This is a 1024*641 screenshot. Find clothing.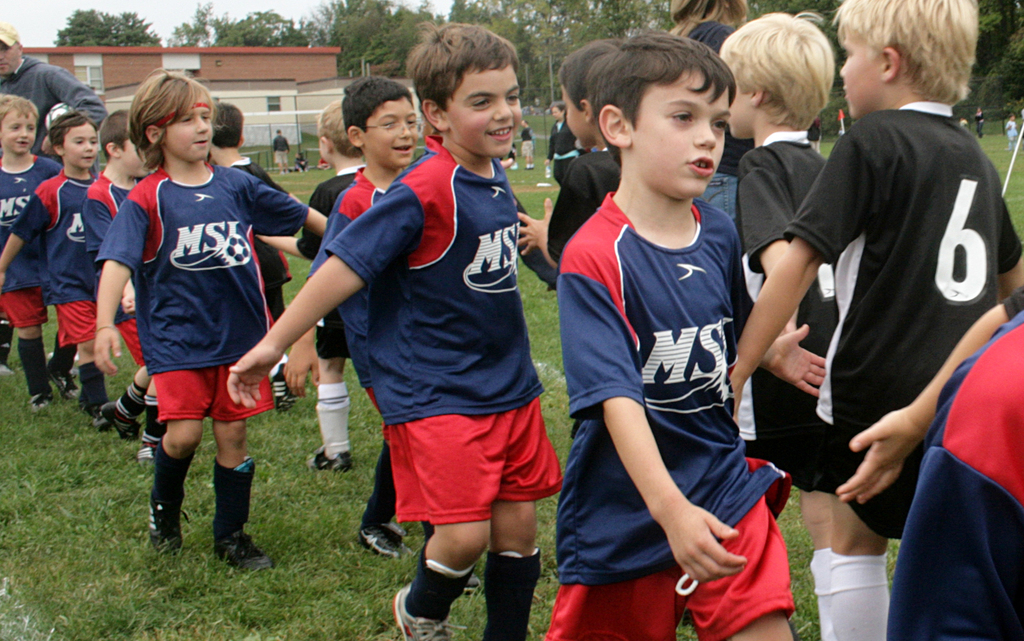
Bounding box: left=247, top=154, right=298, bottom=321.
